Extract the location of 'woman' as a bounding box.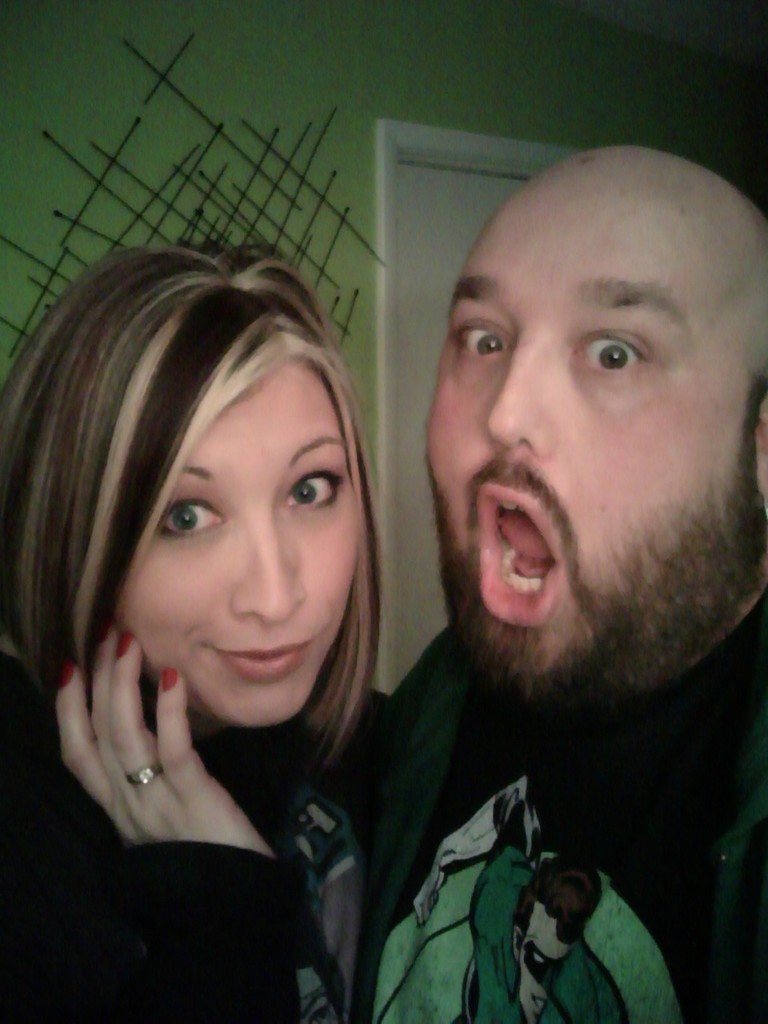
3/212/460/1006.
